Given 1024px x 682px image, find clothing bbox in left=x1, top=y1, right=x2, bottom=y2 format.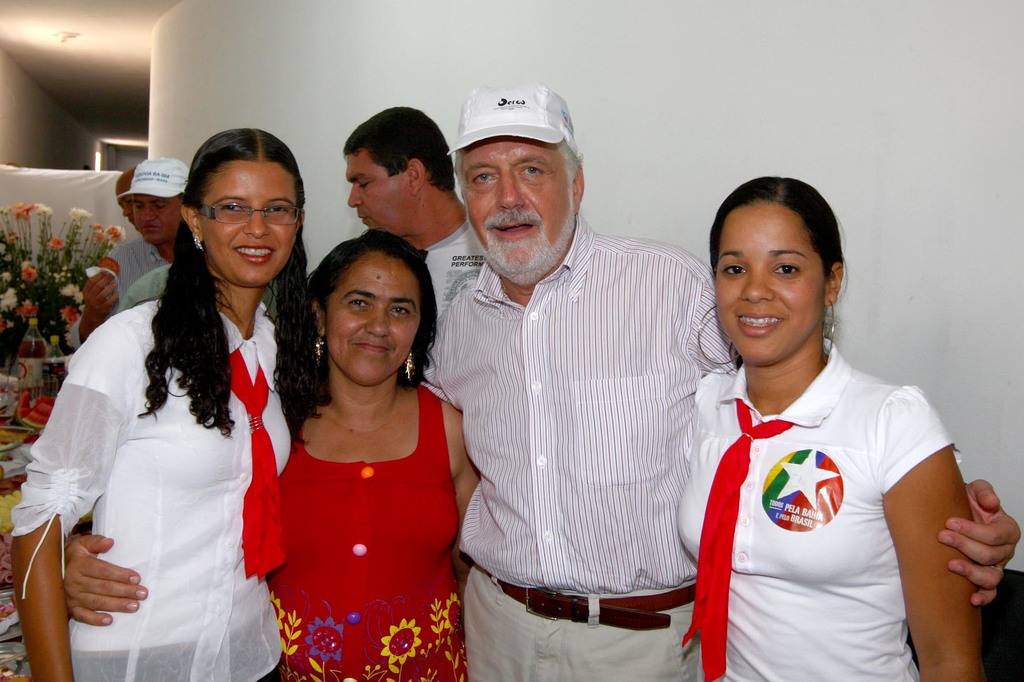
left=268, top=379, right=478, bottom=681.
